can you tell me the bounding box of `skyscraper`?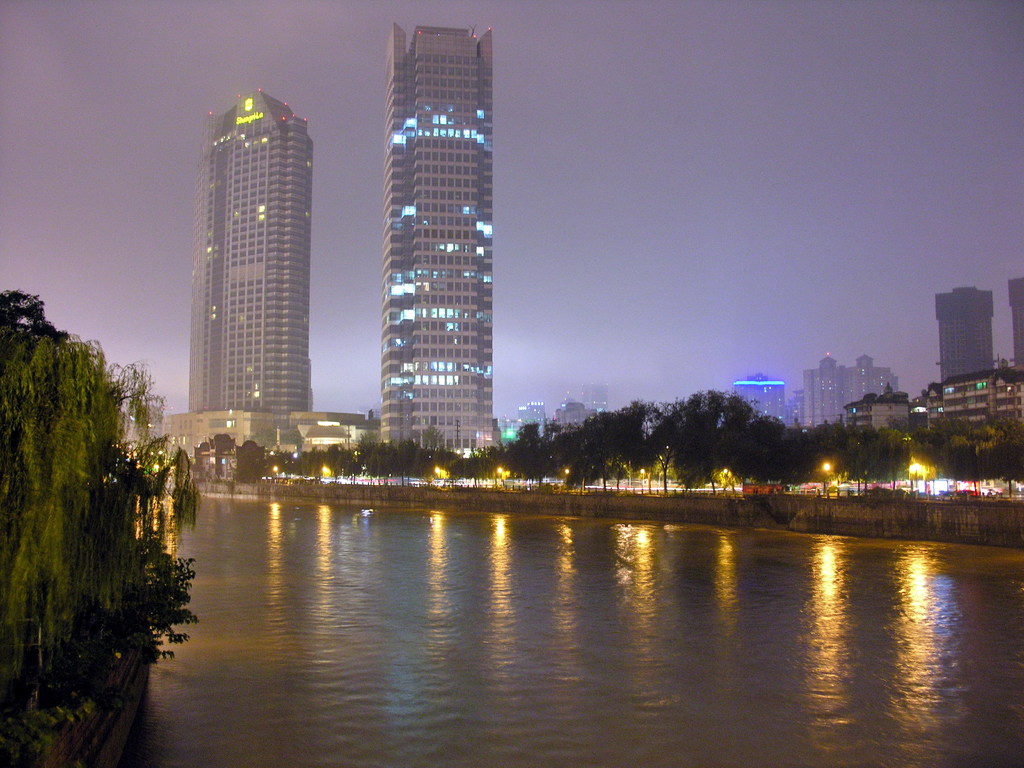
detection(188, 88, 315, 412).
